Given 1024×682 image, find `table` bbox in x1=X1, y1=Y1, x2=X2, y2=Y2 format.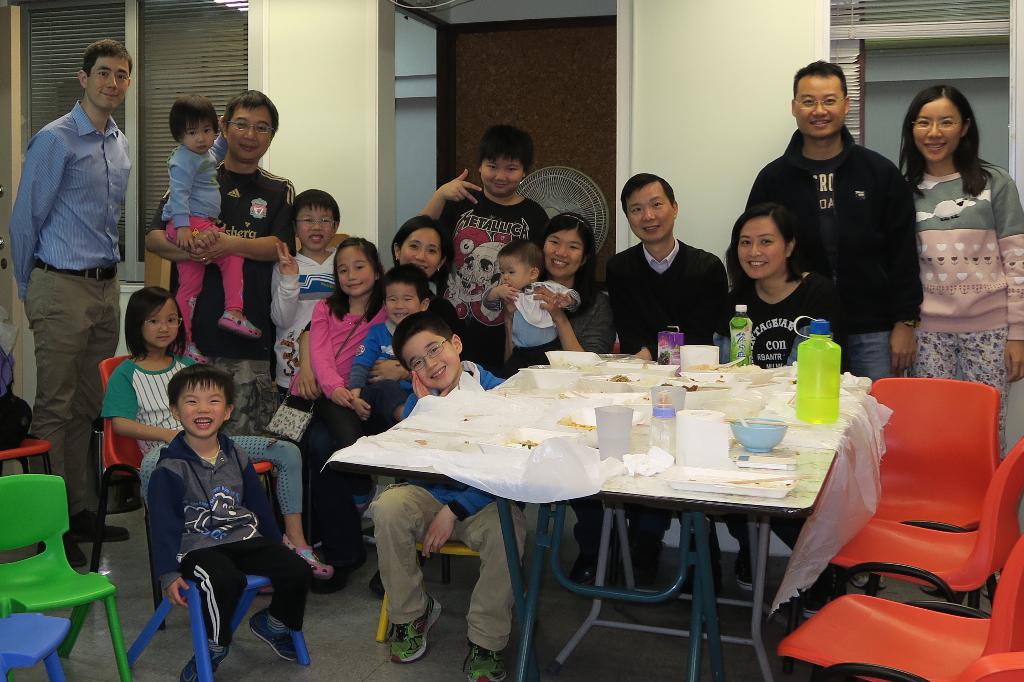
x1=344, y1=363, x2=918, y2=652.
